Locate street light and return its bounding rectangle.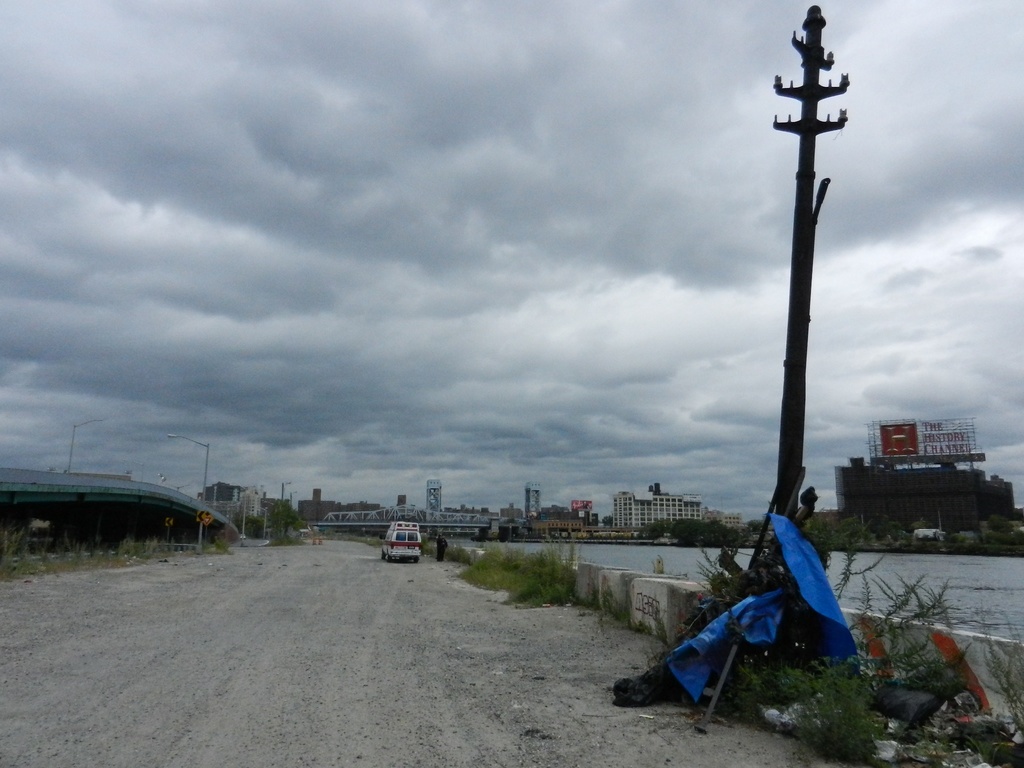
<box>279,479,291,504</box>.
